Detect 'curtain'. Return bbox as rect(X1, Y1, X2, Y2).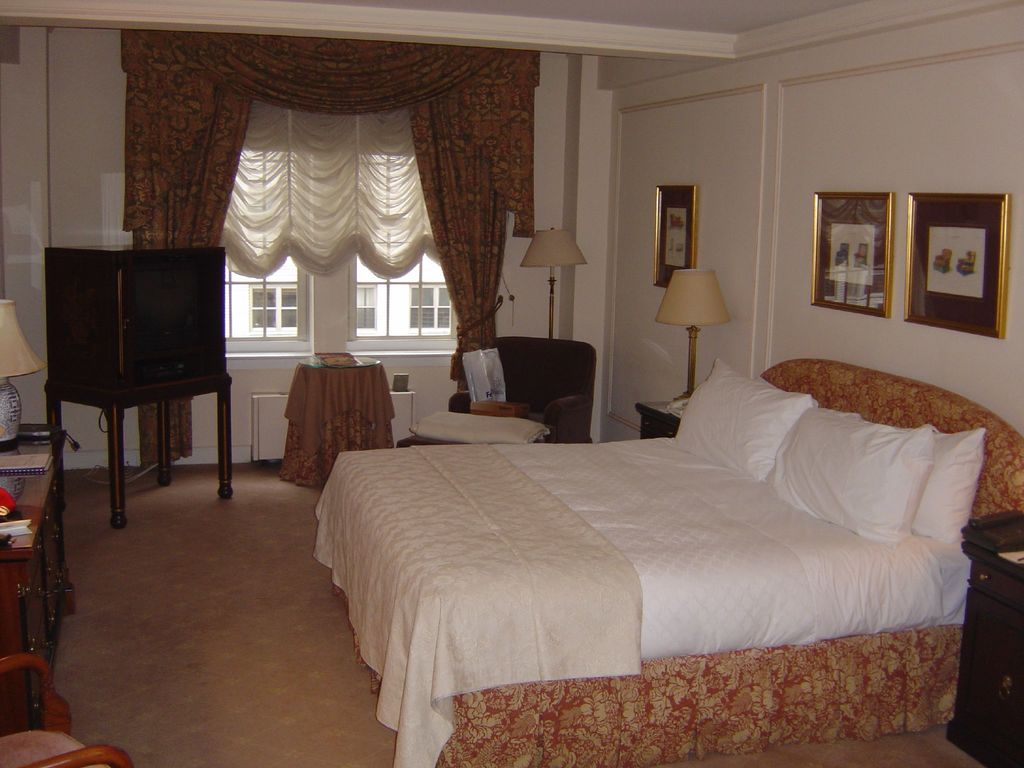
rect(120, 30, 538, 463).
